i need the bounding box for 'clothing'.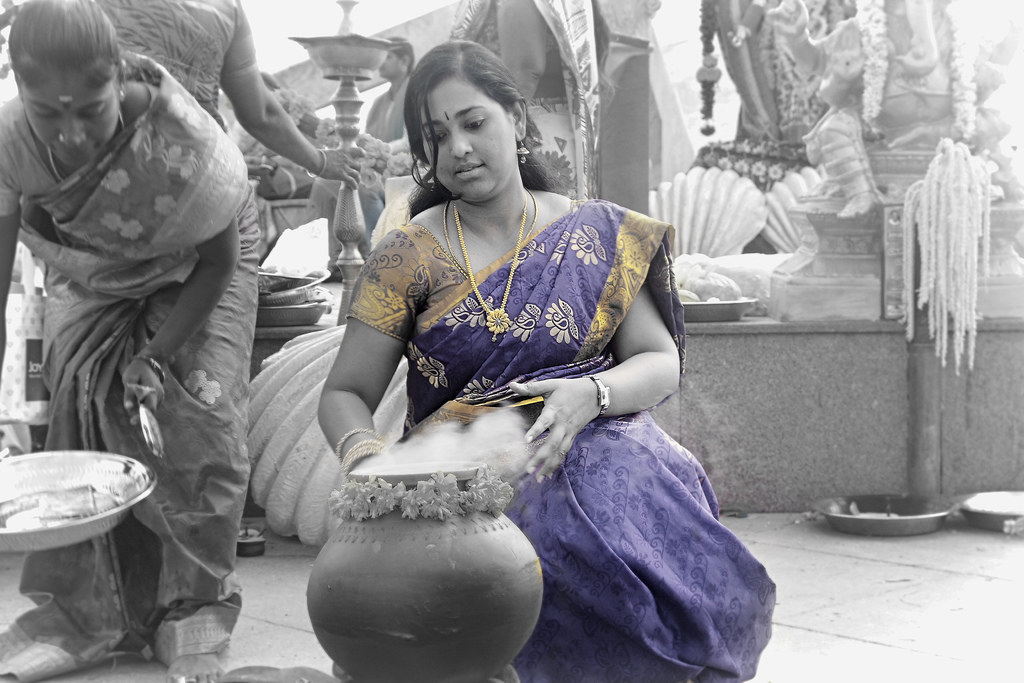
Here it is: l=17, t=32, r=266, b=569.
